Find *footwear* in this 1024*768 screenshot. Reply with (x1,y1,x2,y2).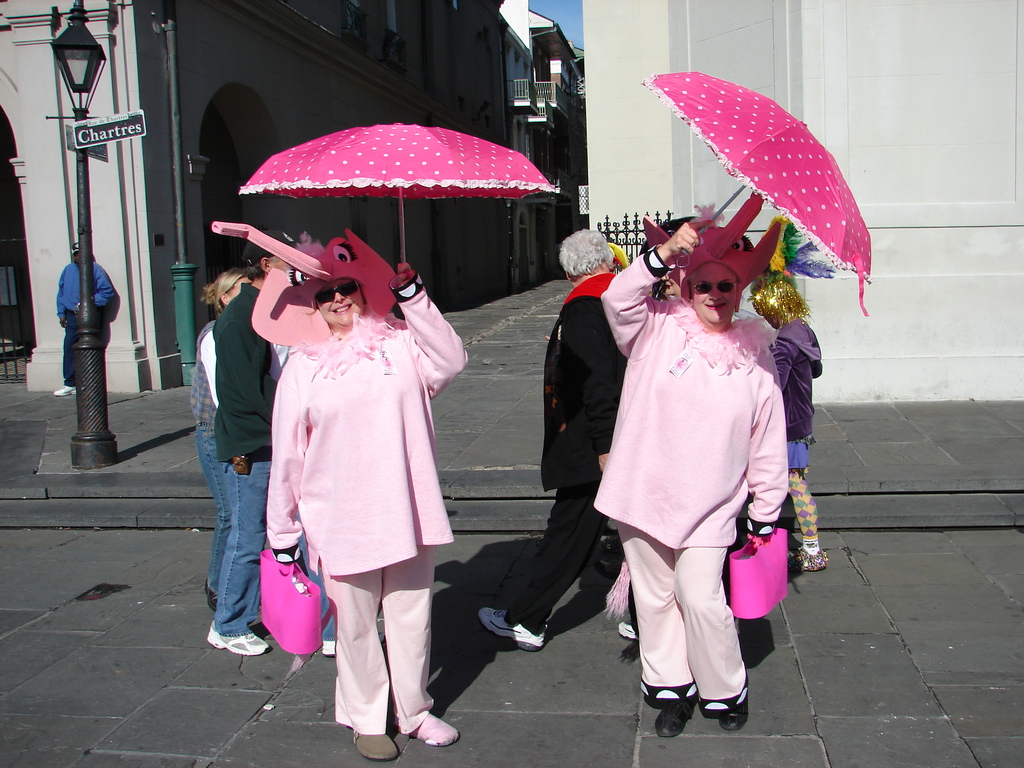
(353,726,400,761).
